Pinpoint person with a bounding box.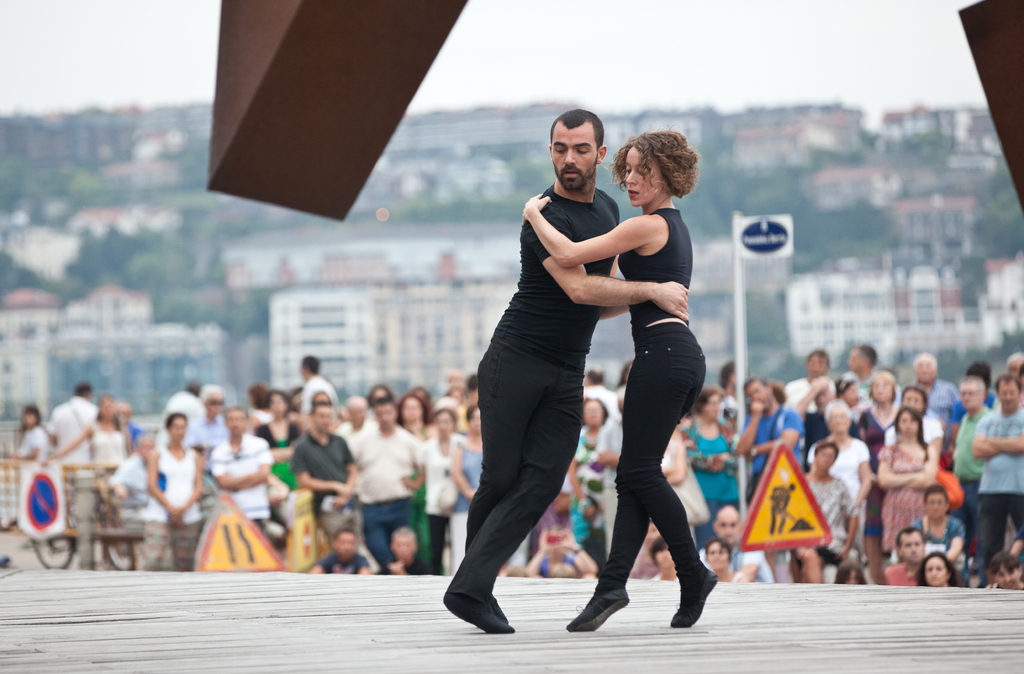
[314,526,369,575].
